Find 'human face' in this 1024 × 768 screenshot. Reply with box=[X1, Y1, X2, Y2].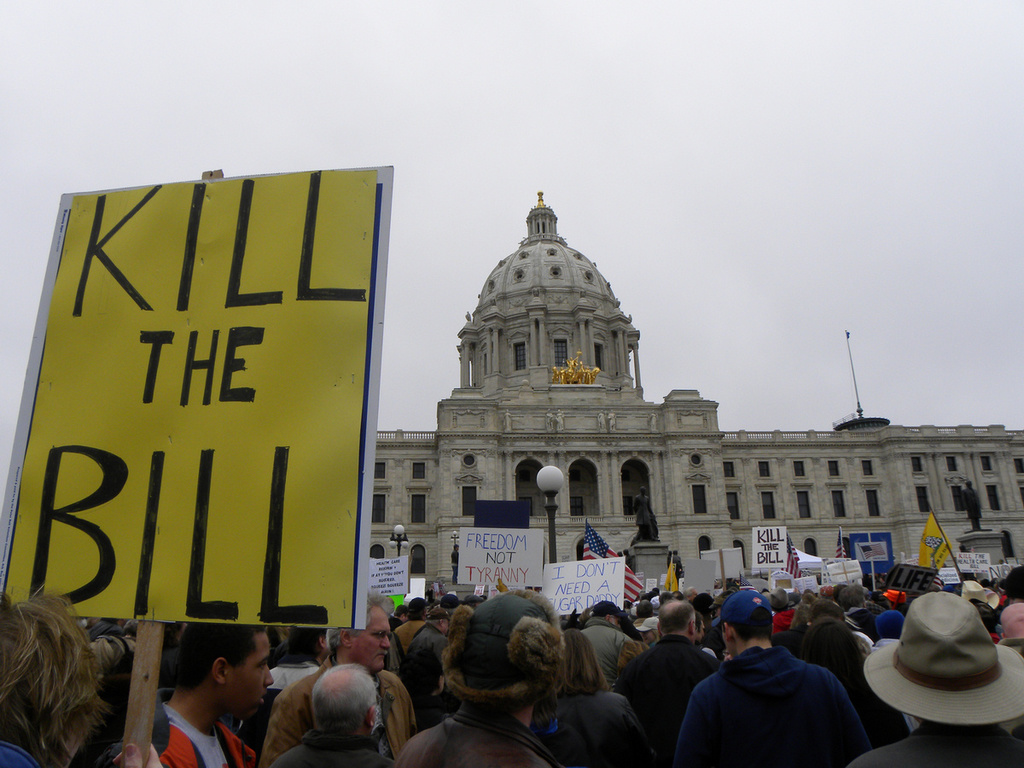
box=[226, 629, 270, 712].
